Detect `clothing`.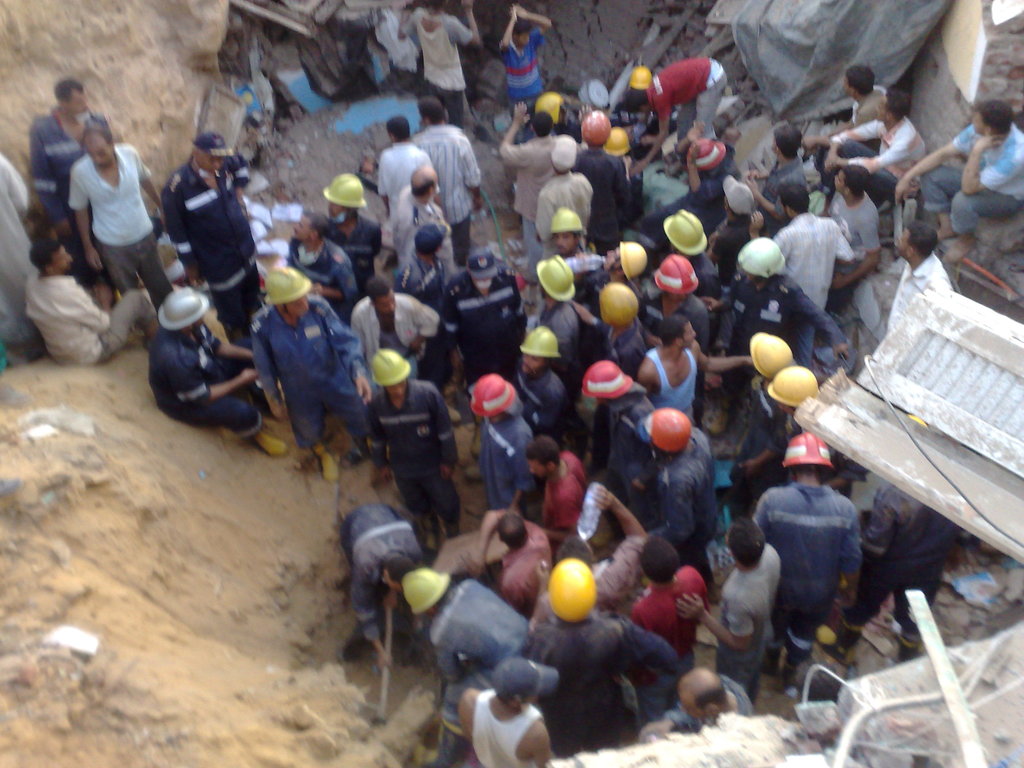
Detected at [left=728, top=388, right=803, bottom=494].
